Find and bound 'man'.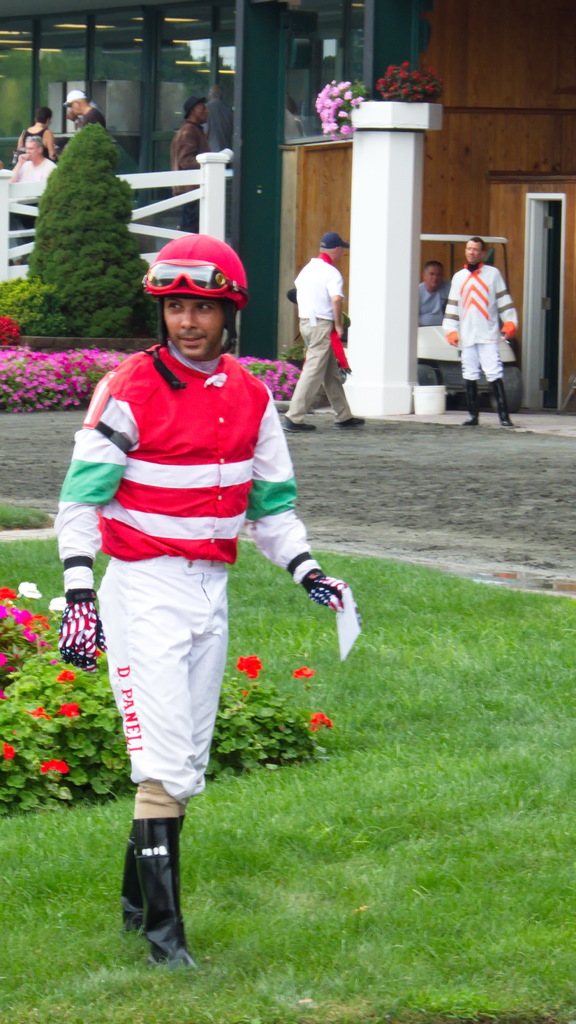
Bound: (443,237,513,425).
